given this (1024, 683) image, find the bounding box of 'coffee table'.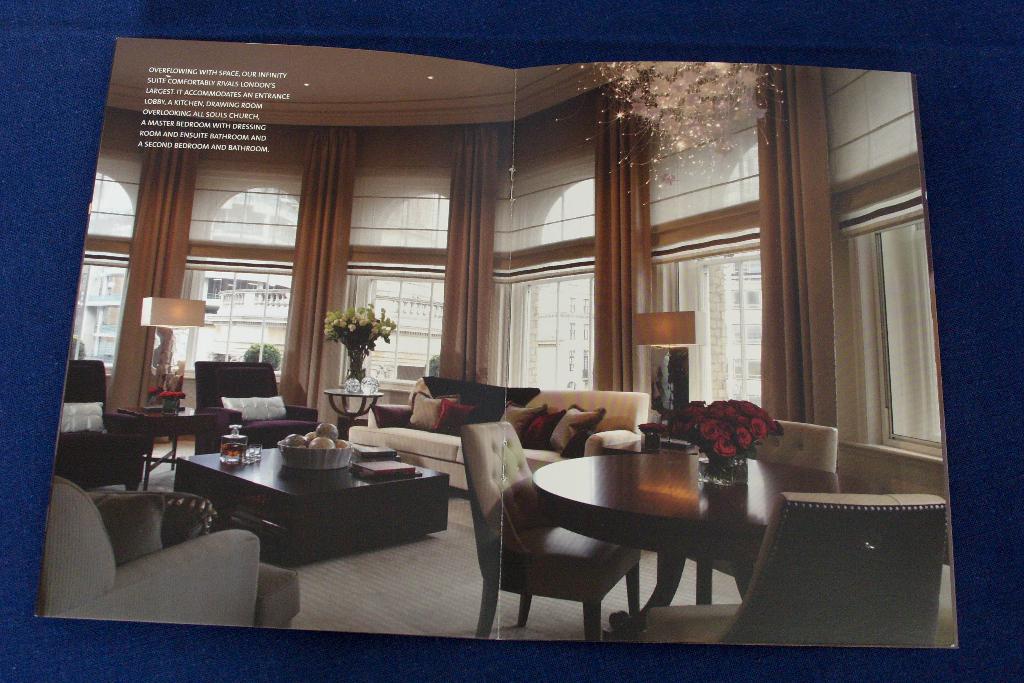
bbox=(532, 456, 941, 643).
